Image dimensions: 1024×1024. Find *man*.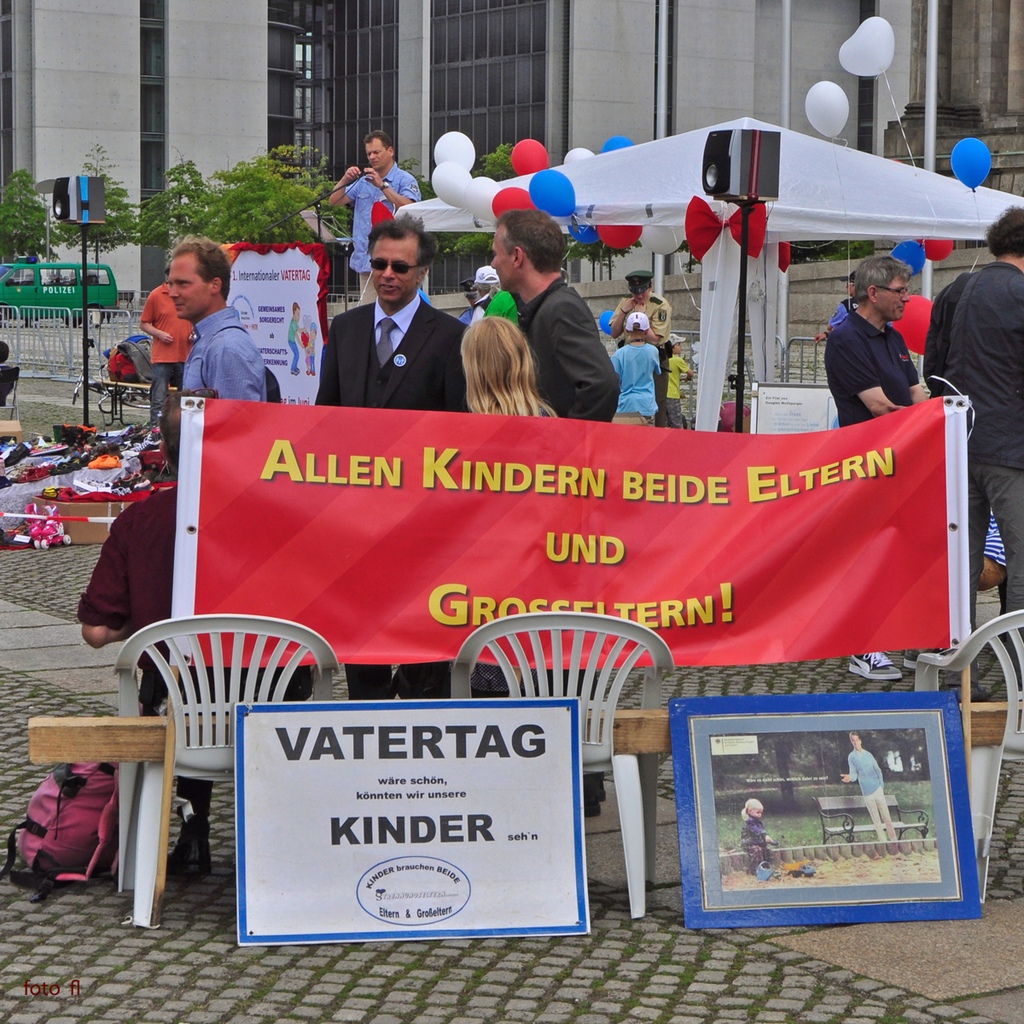
locate(141, 230, 276, 421).
